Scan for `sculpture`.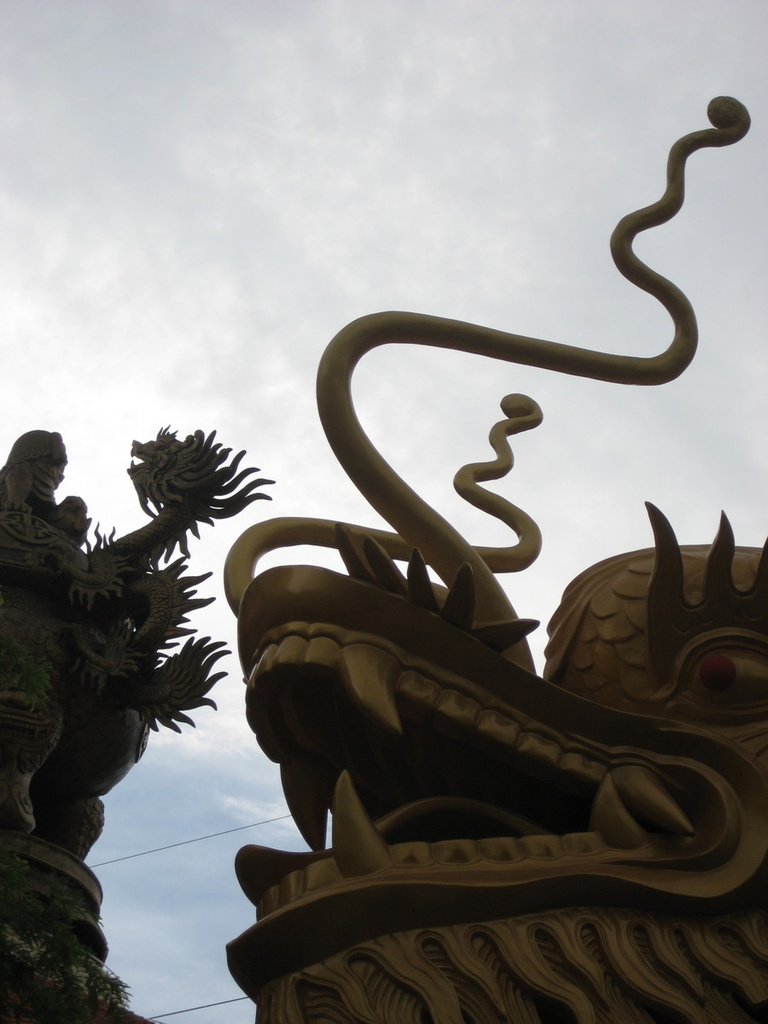
Scan result: 213/62/748/980.
